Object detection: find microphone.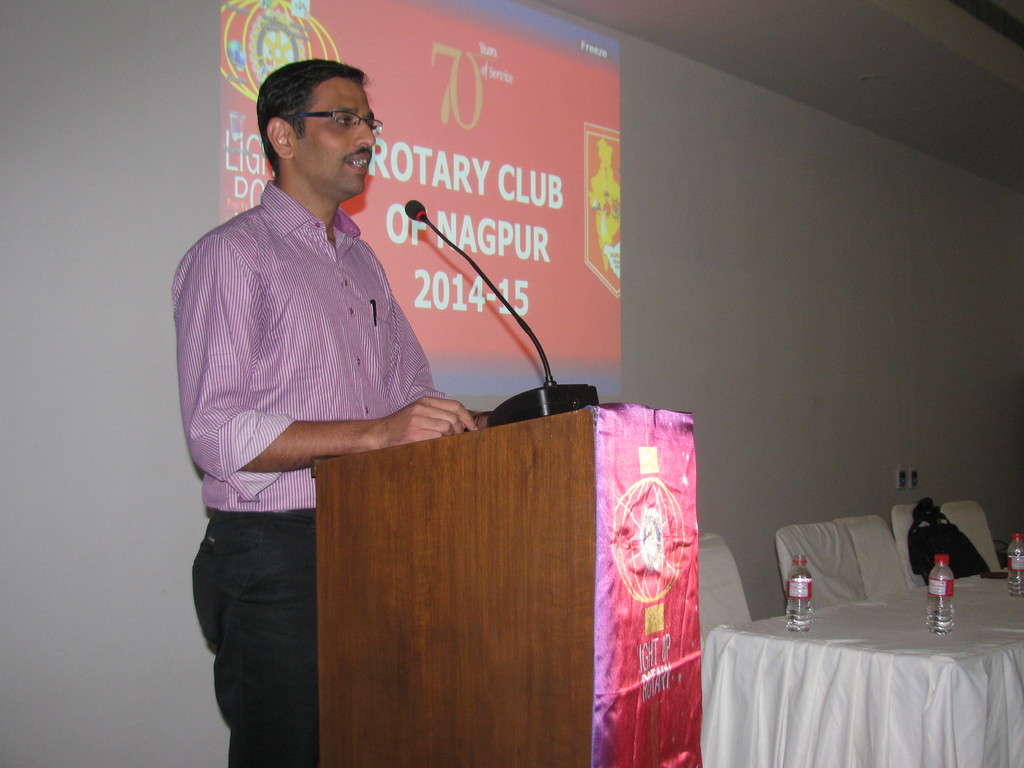
<region>407, 197, 555, 383</region>.
